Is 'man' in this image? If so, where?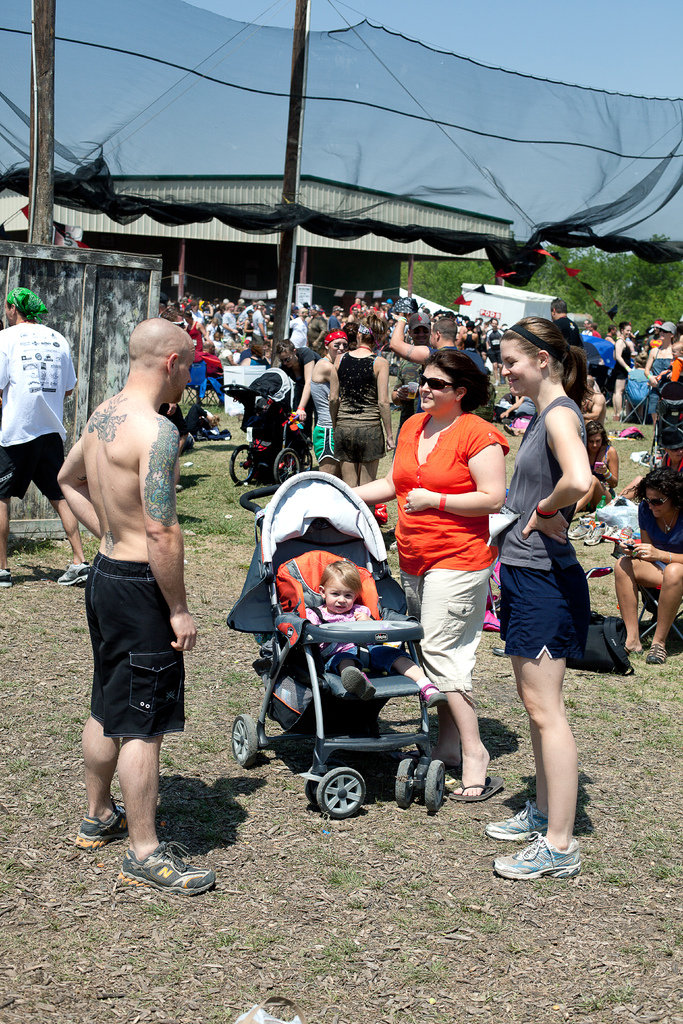
Yes, at 553,299,584,351.
